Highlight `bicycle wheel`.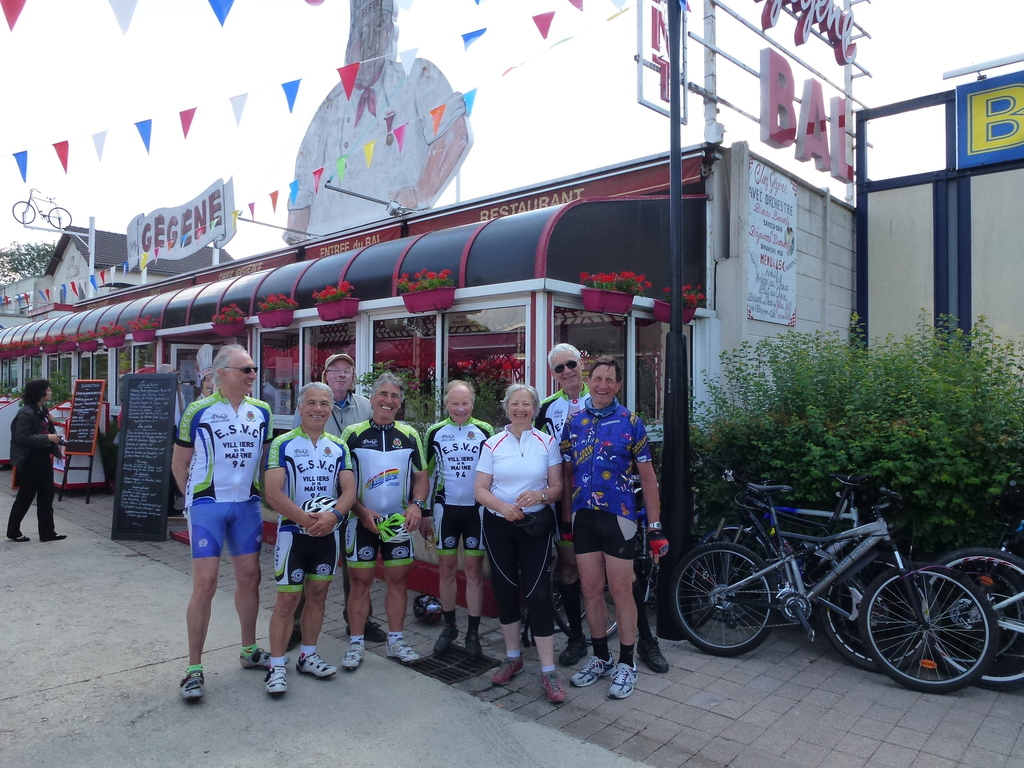
Highlighted region: crop(822, 557, 932, 675).
